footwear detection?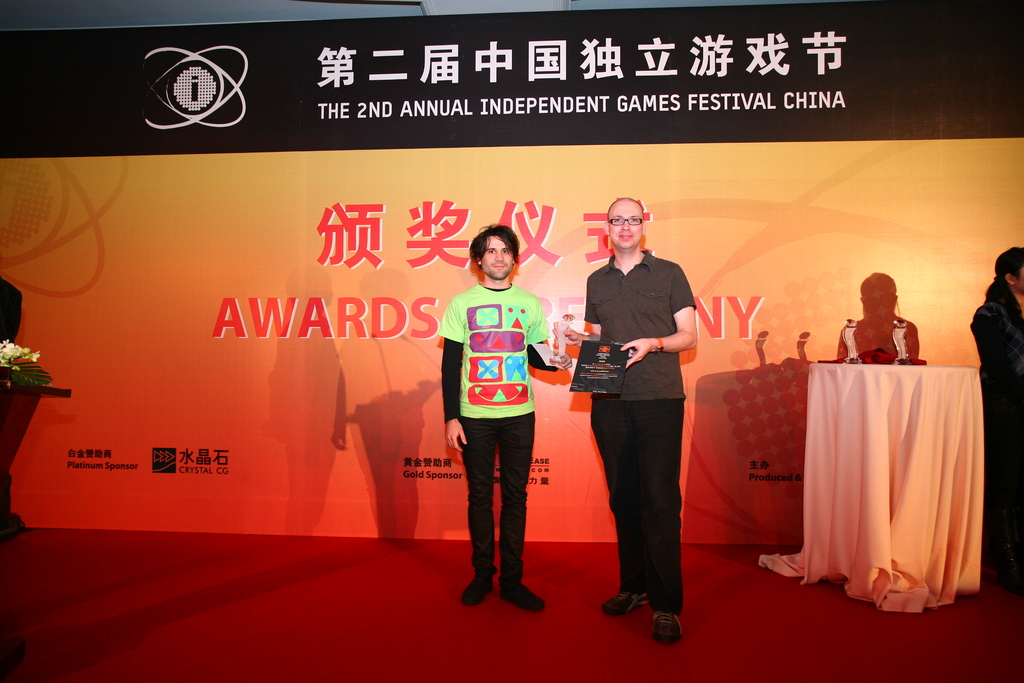
rect(601, 587, 648, 617)
